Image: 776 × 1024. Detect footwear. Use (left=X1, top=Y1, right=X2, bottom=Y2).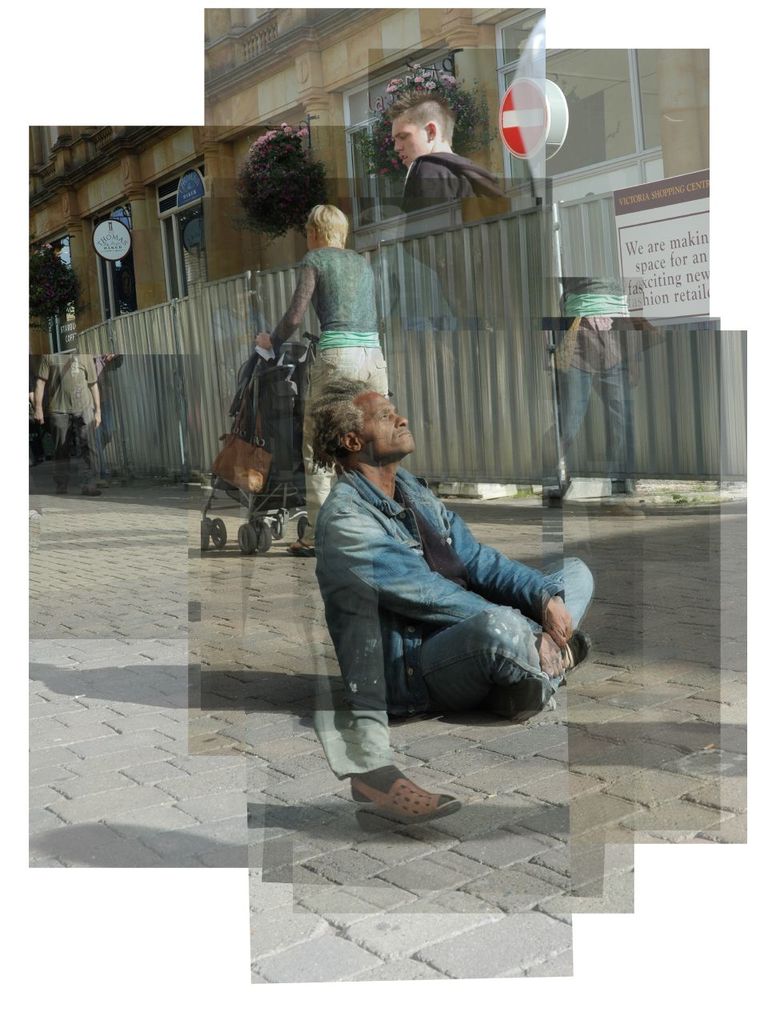
(left=558, top=630, right=594, bottom=674).
